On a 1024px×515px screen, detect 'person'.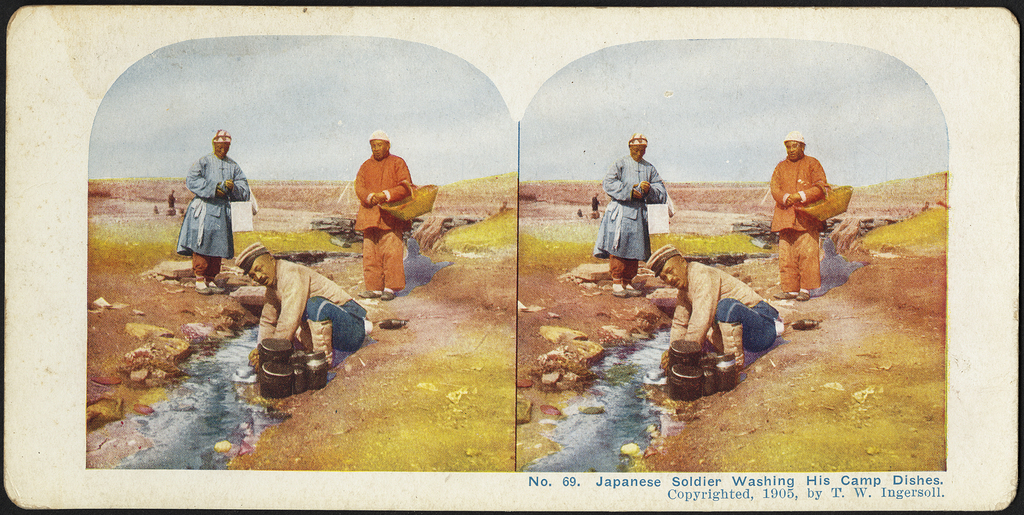
(643,239,792,377).
